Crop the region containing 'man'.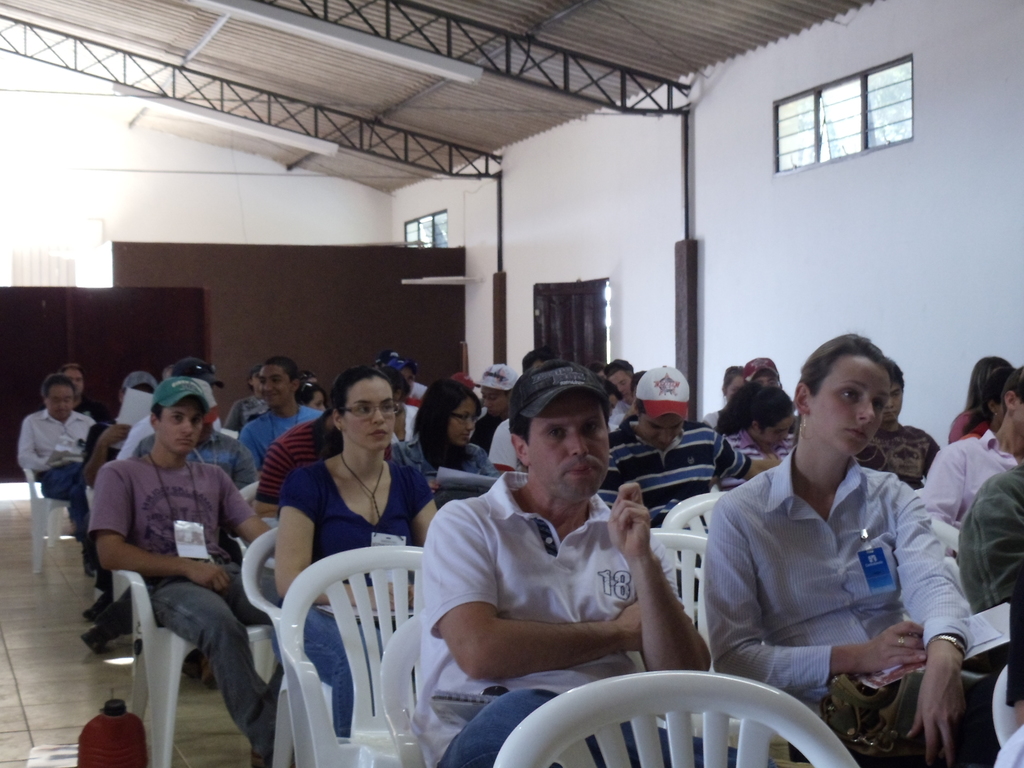
Crop region: crop(234, 357, 325, 471).
